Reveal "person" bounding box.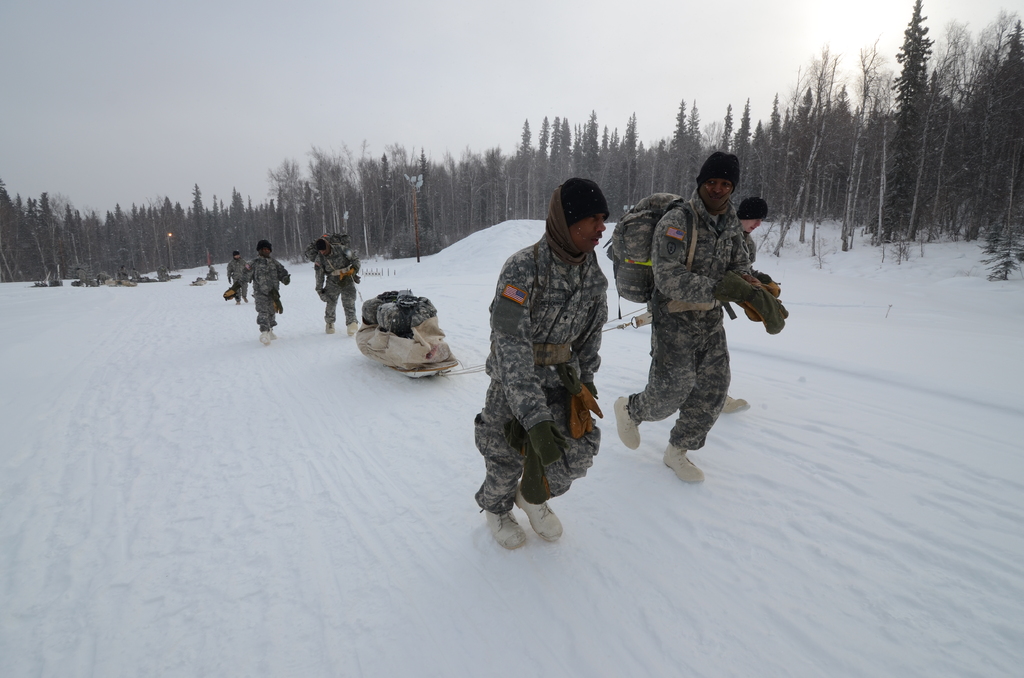
Revealed: <region>477, 175, 614, 551</region>.
